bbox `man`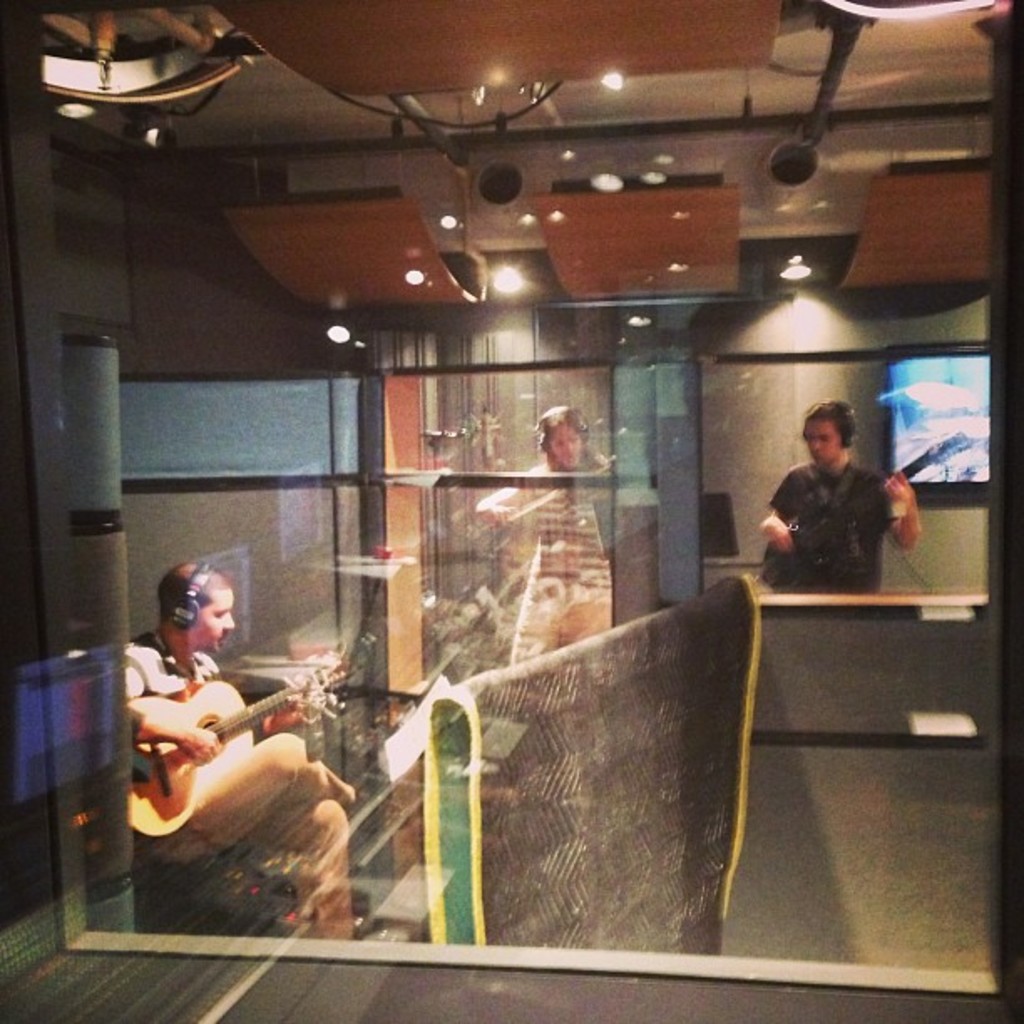
select_region(115, 562, 361, 932)
